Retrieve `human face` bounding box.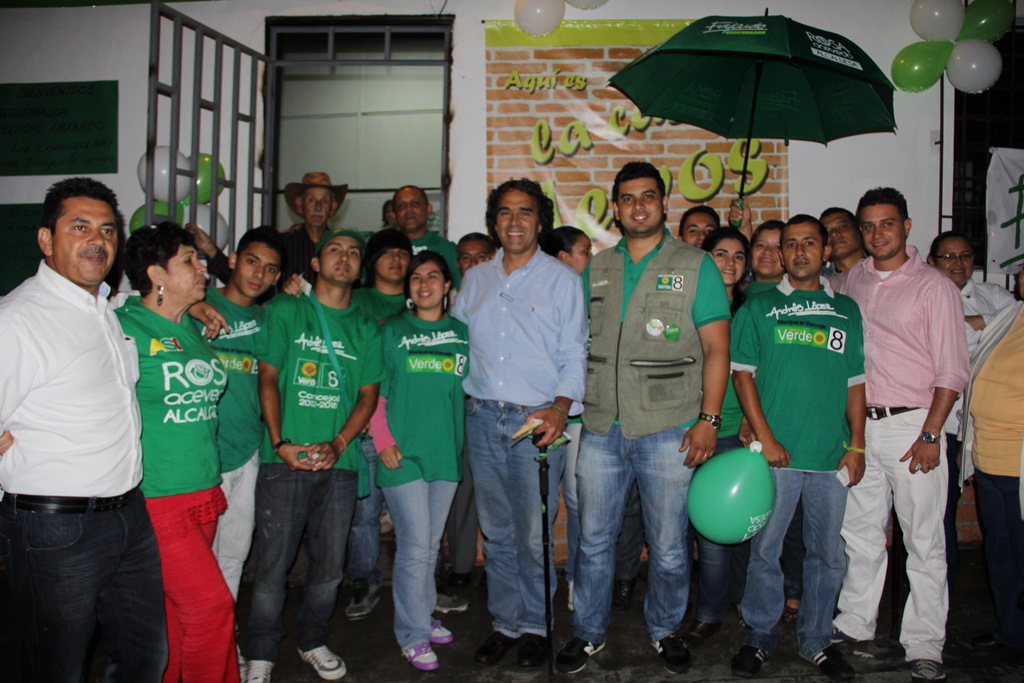
Bounding box: l=714, t=240, r=744, b=285.
